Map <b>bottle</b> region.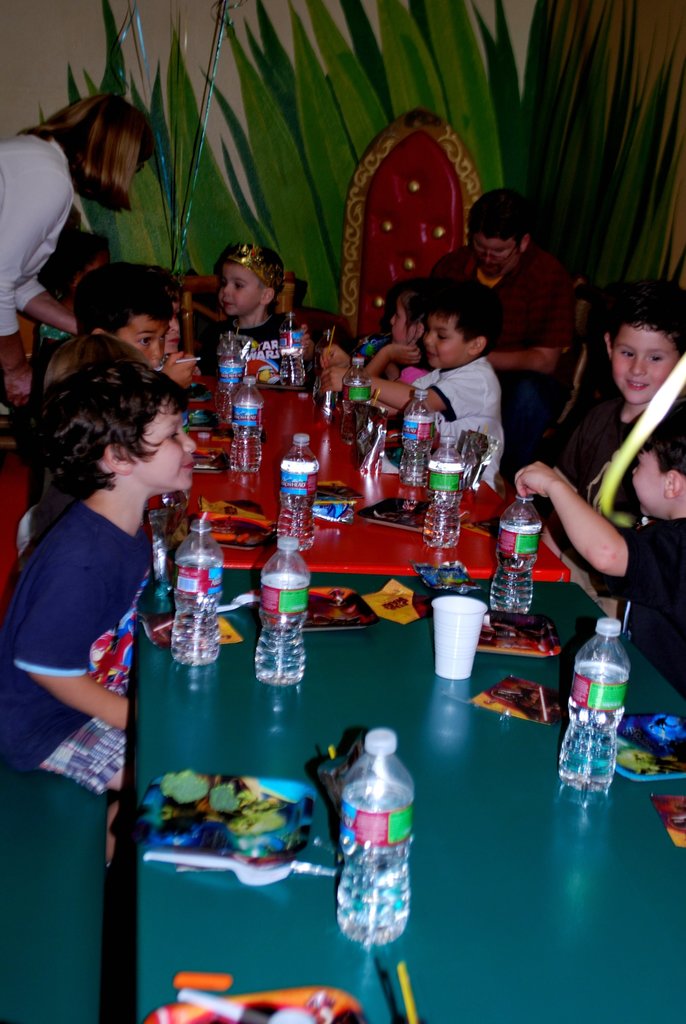
Mapped to 423/439/470/551.
